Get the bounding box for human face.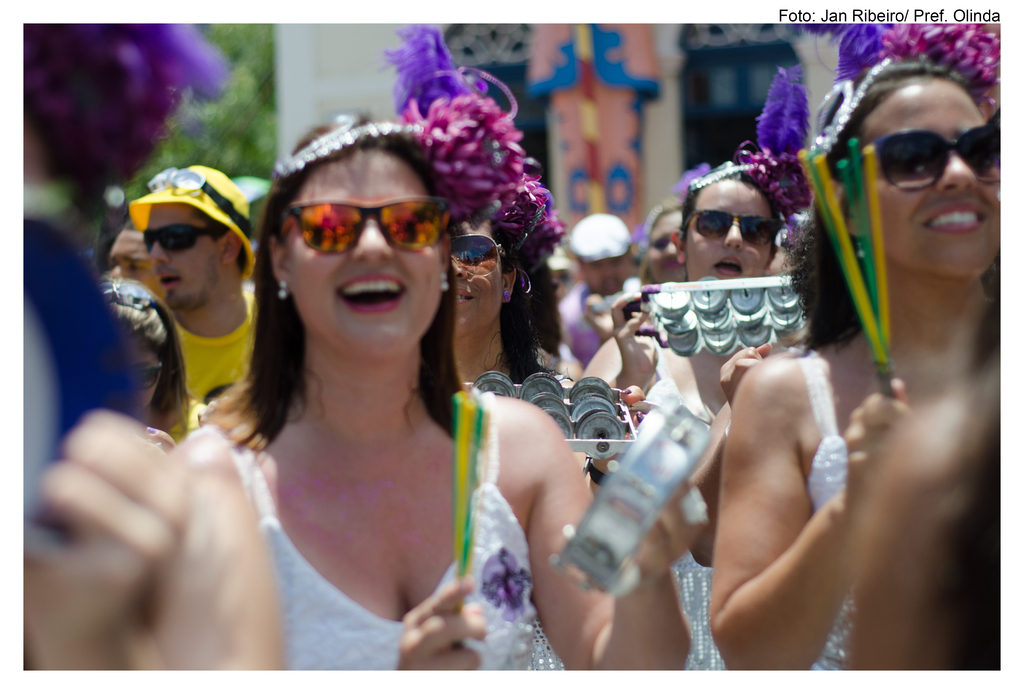
region(681, 170, 788, 278).
